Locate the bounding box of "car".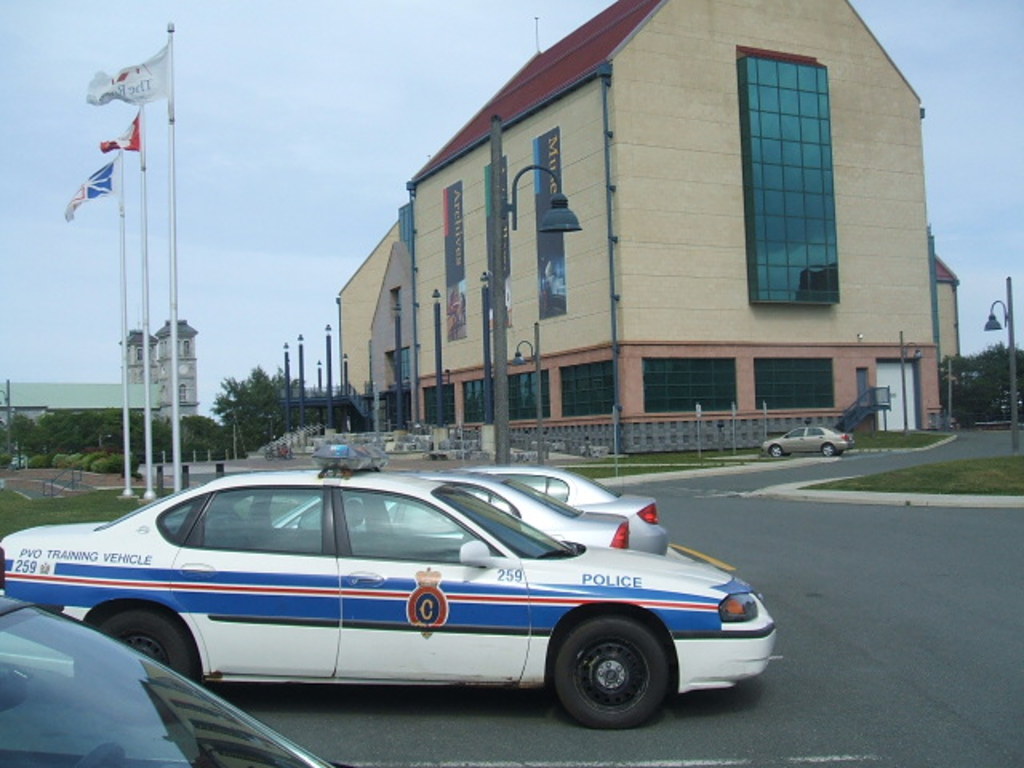
Bounding box: detection(0, 594, 330, 766).
